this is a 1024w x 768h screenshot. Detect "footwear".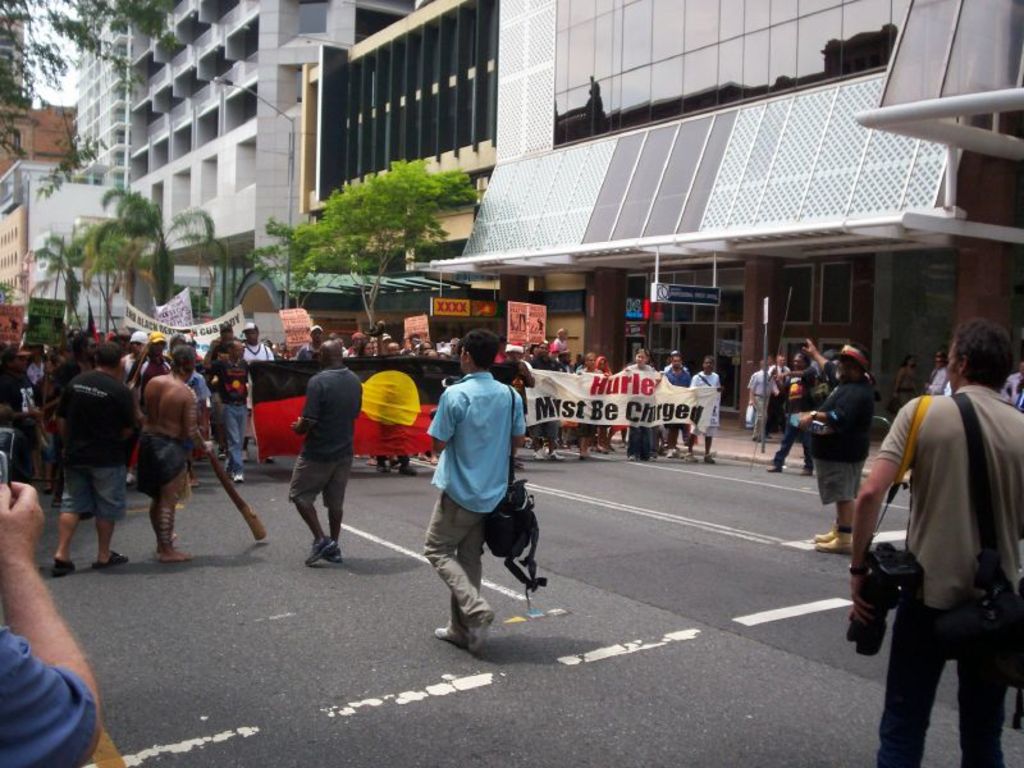
bbox=(374, 465, 388, 472).
